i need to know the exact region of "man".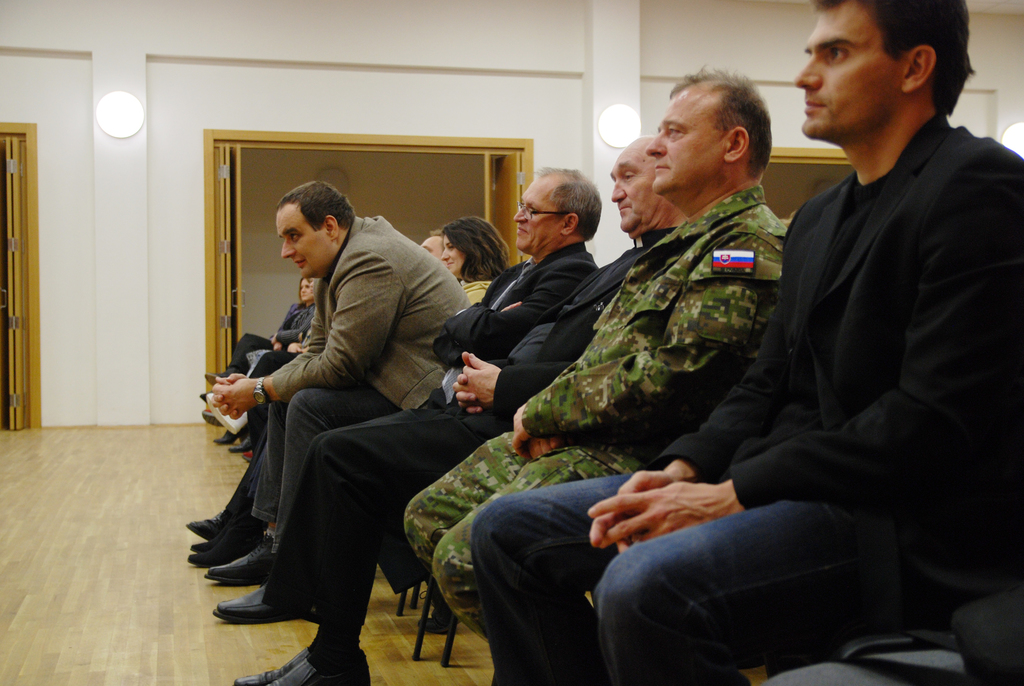
Region: box(411, 74, 796, 630).
